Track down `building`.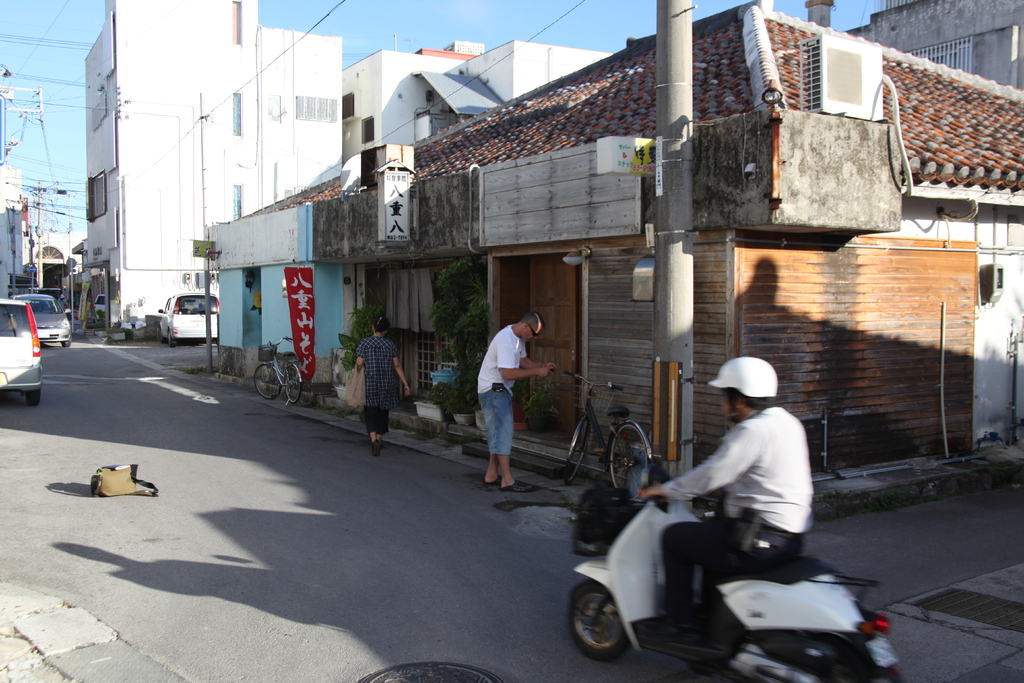
Tracked to [85, 0, 342, 325].
